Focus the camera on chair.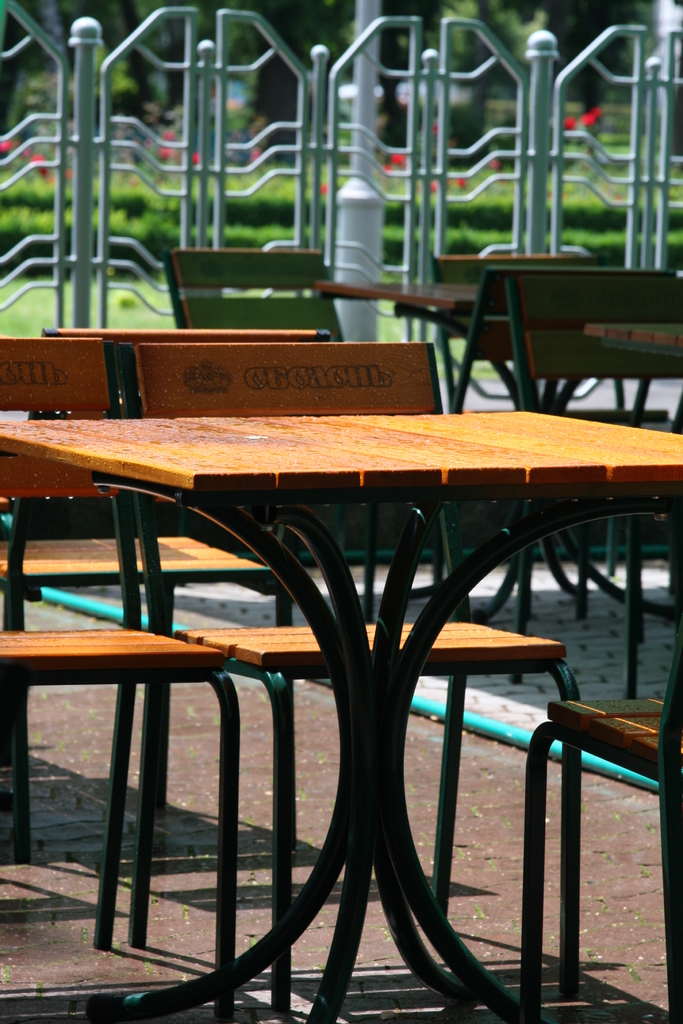
Focus region: 165 244 472 627.
